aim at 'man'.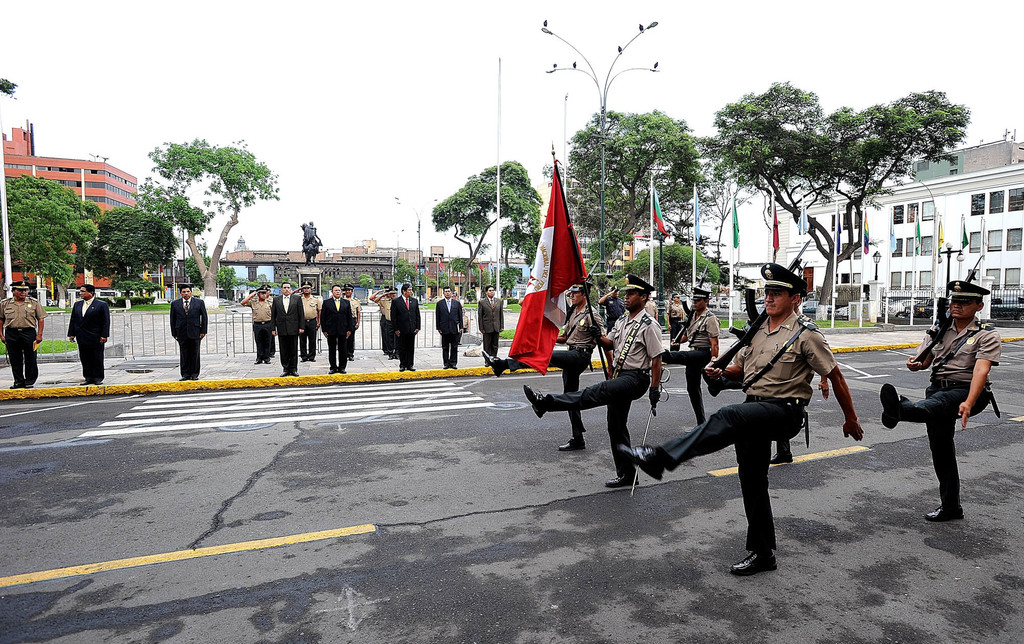
Aimed at left=478, top=279, right=516, bottom=357.
